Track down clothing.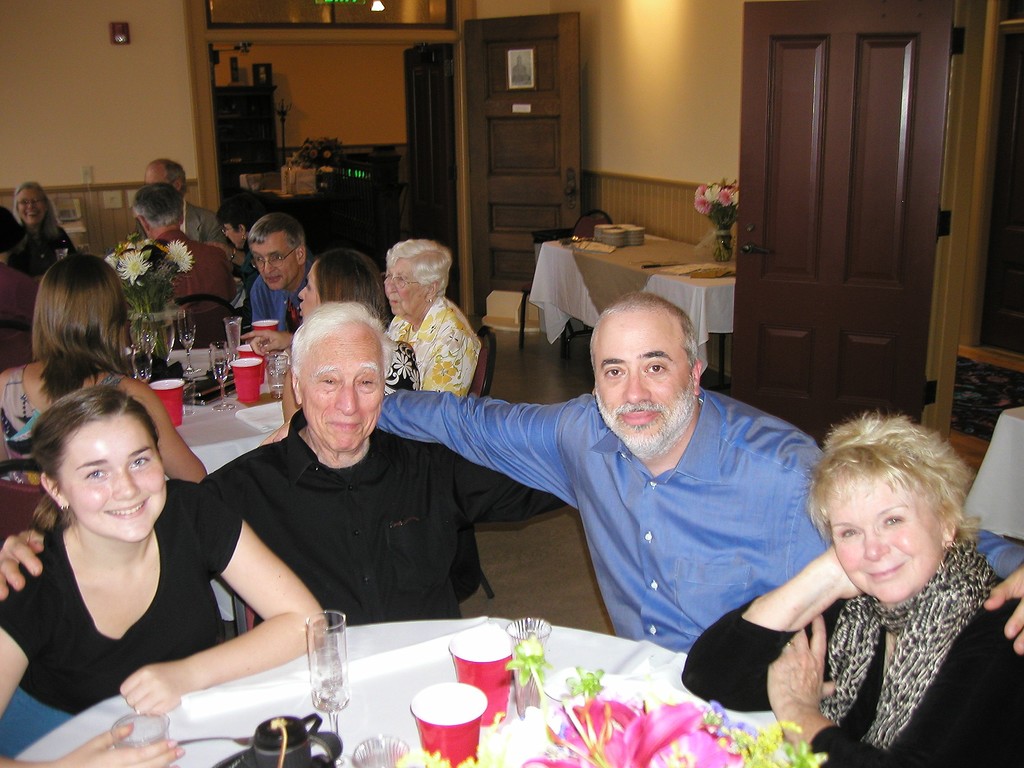
Tracked to 195,400,570,617.
